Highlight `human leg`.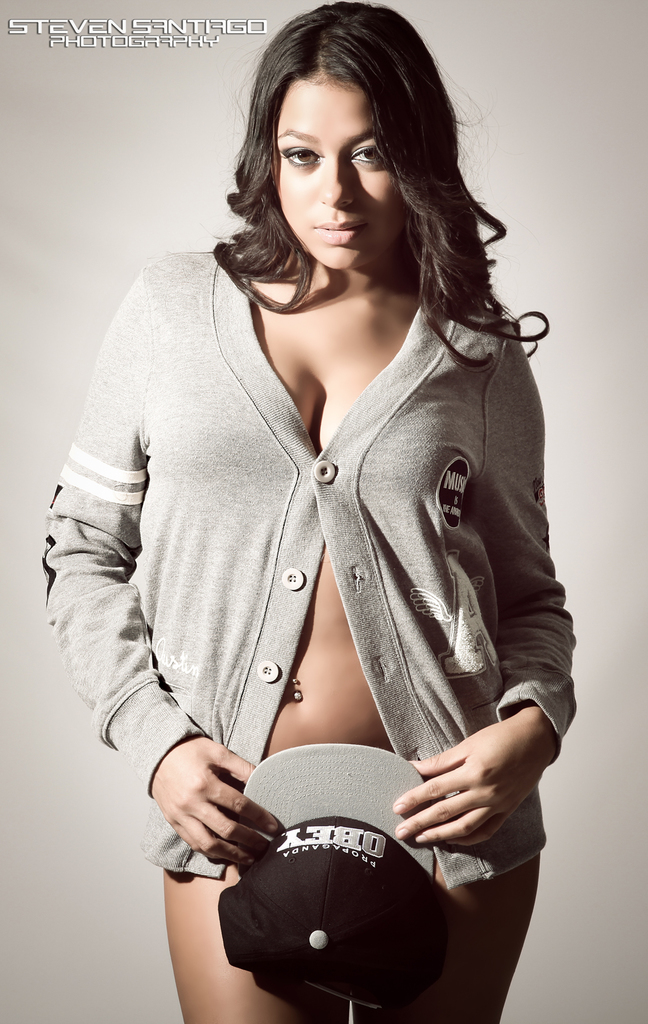
Highlighted region: 350, 824, 544, 1023.
